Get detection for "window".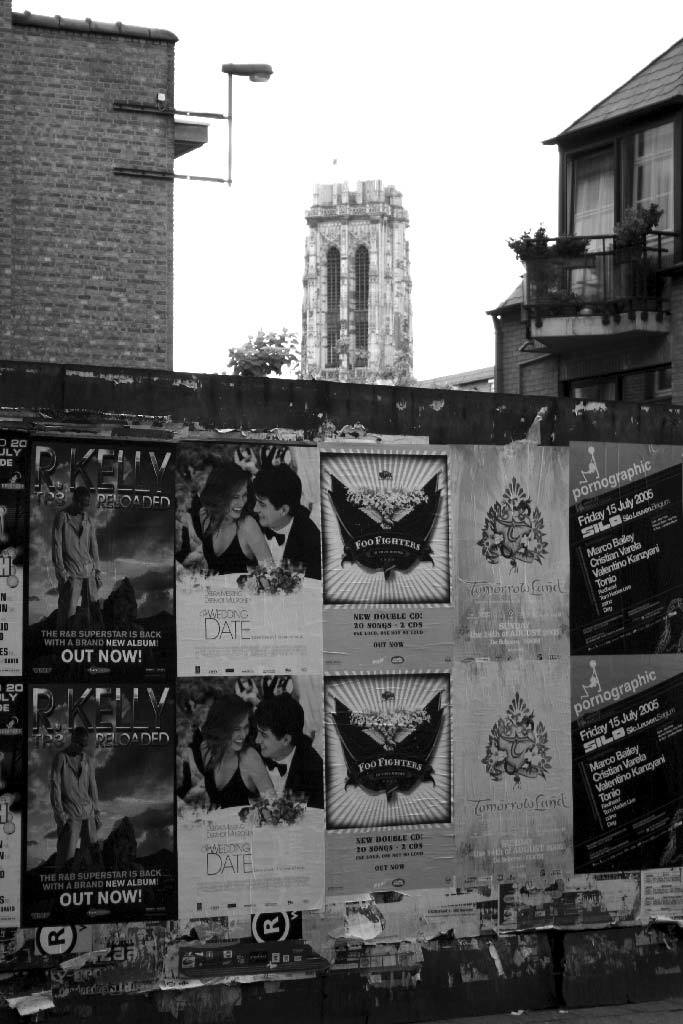
Detection: {"left": 320, "top": 242, "right": 339, "bottom": 368}.
